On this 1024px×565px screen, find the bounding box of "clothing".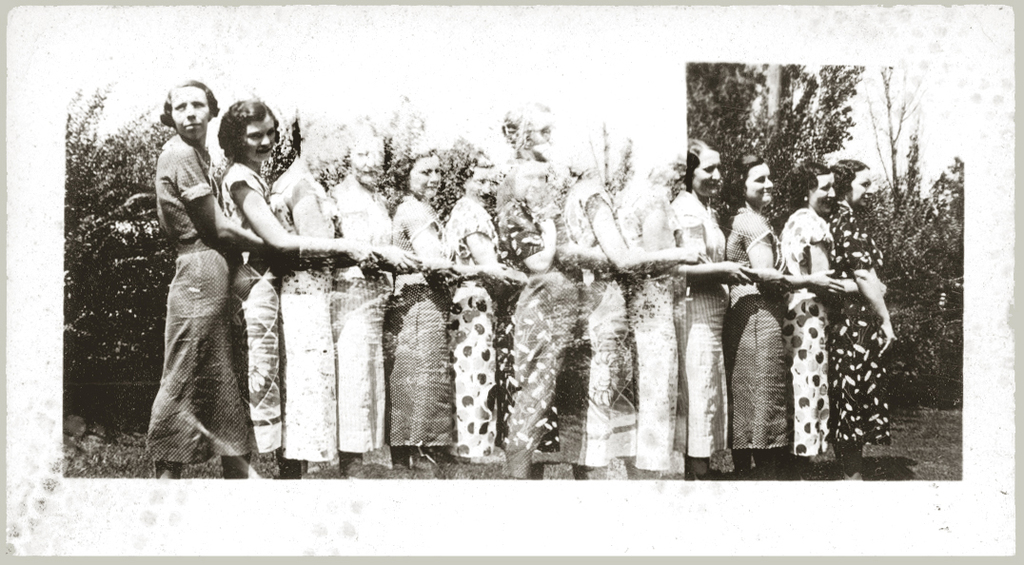
Bounding box: {"x1": 395, "y1": 189, "x2": 450, "y2": 443}.
